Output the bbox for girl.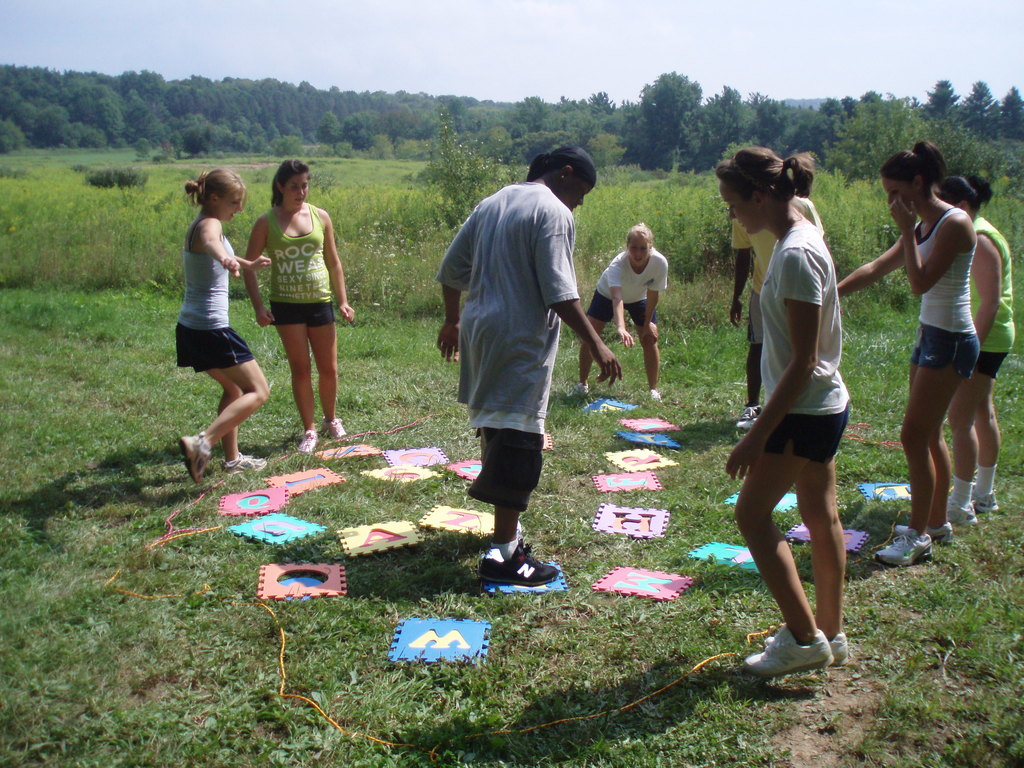
bbox=[835, 142, 977, 566].
